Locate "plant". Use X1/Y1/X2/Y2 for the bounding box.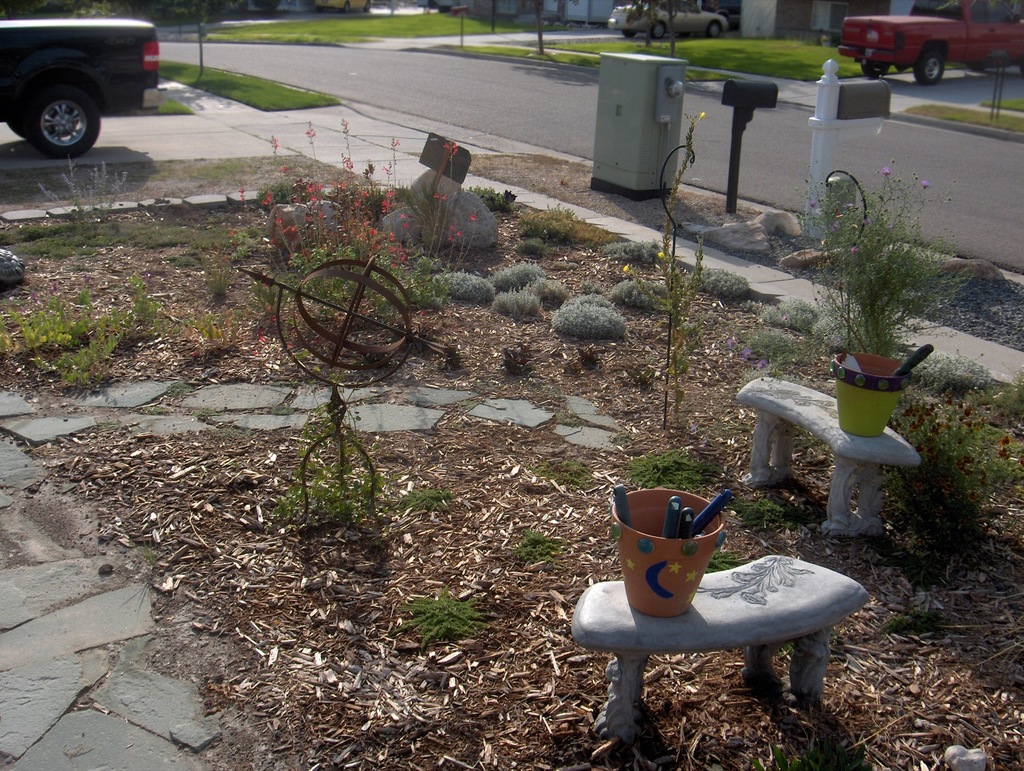
888/595/944/633.
